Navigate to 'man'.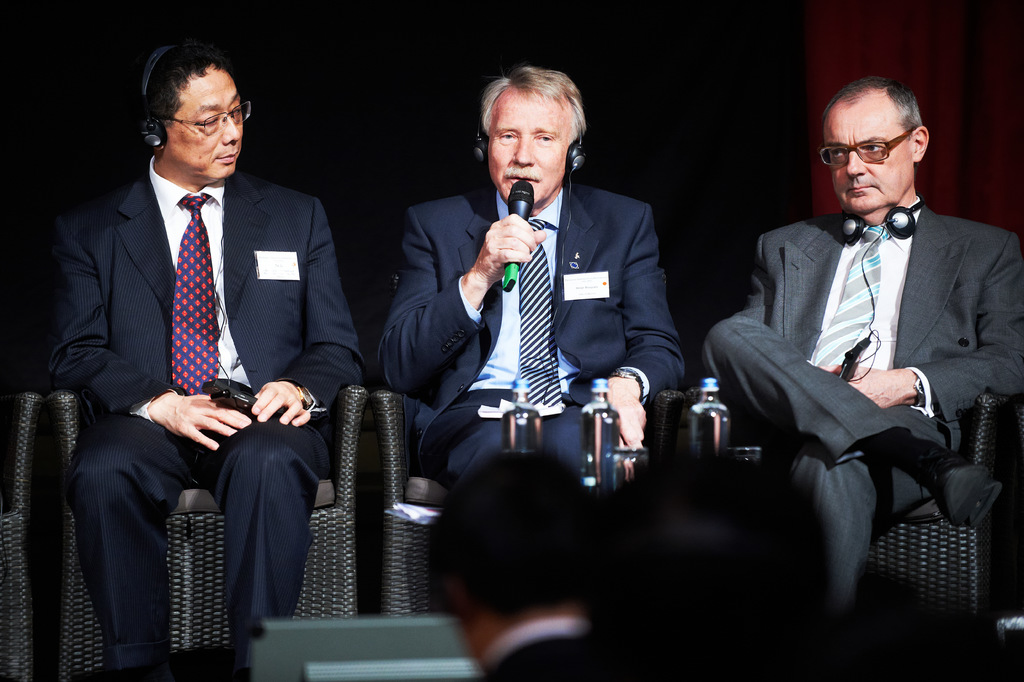
Navigation target: [378,62,686,534].
